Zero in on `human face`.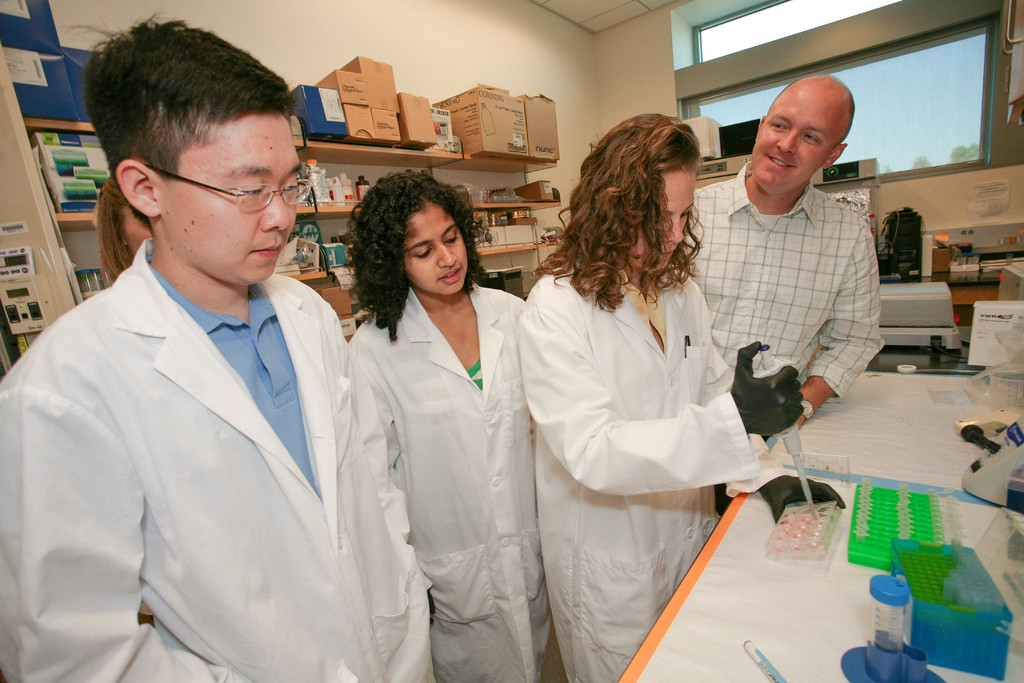
Zeroed in: {"x1": 758, "y1": 93, "x2": 825, "y2": 188}.
